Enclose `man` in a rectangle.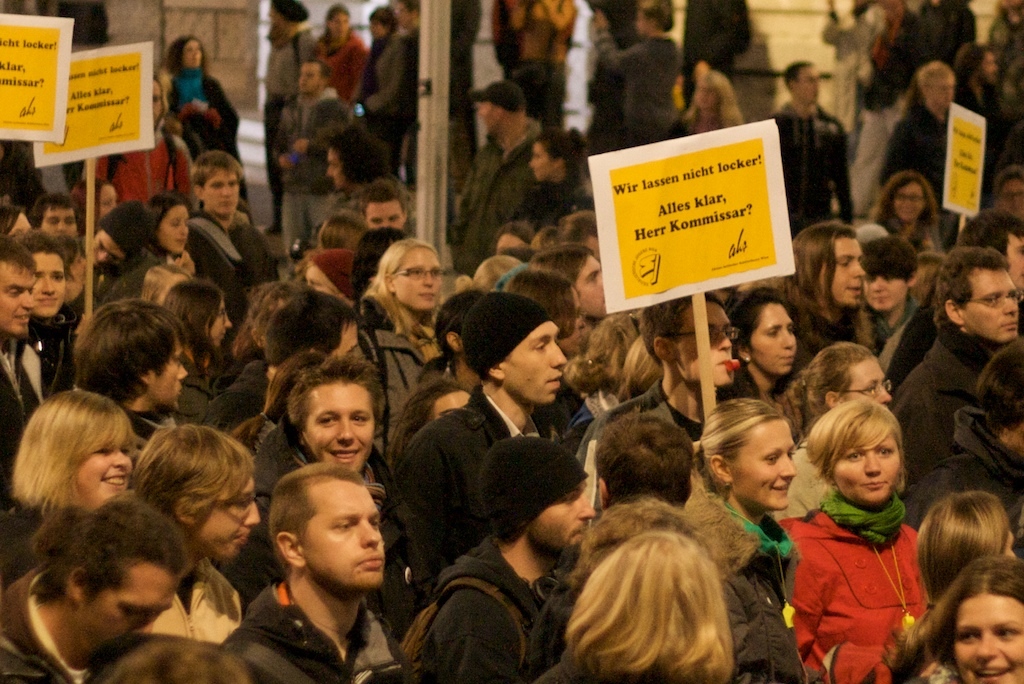
(272, 69, 348, 270).
